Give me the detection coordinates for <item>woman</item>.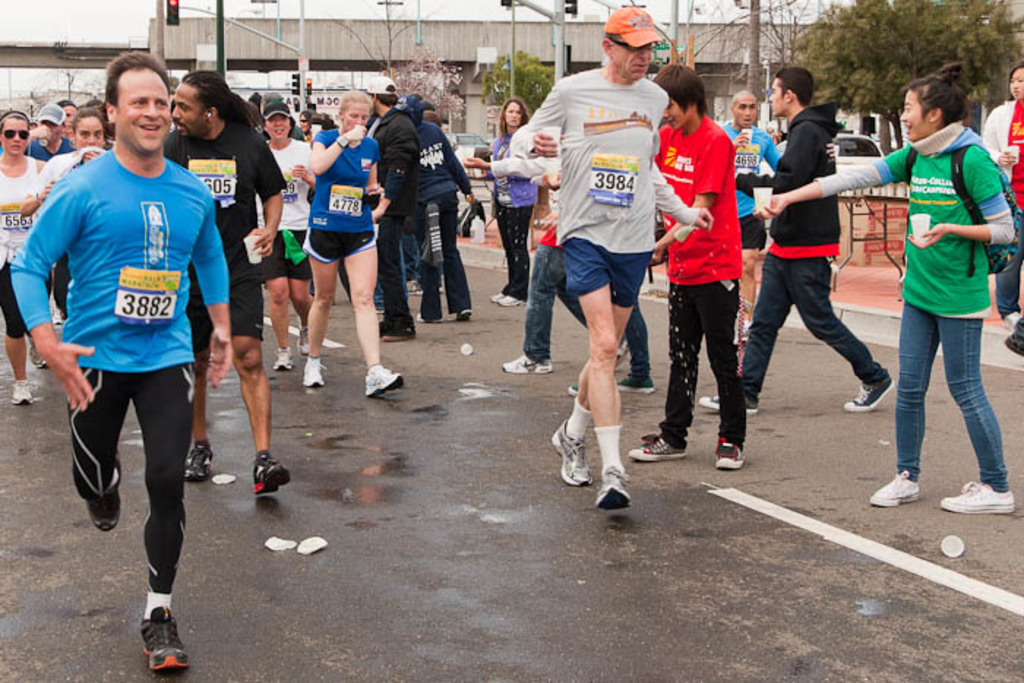
<box>749,53,1008,519</box>.
